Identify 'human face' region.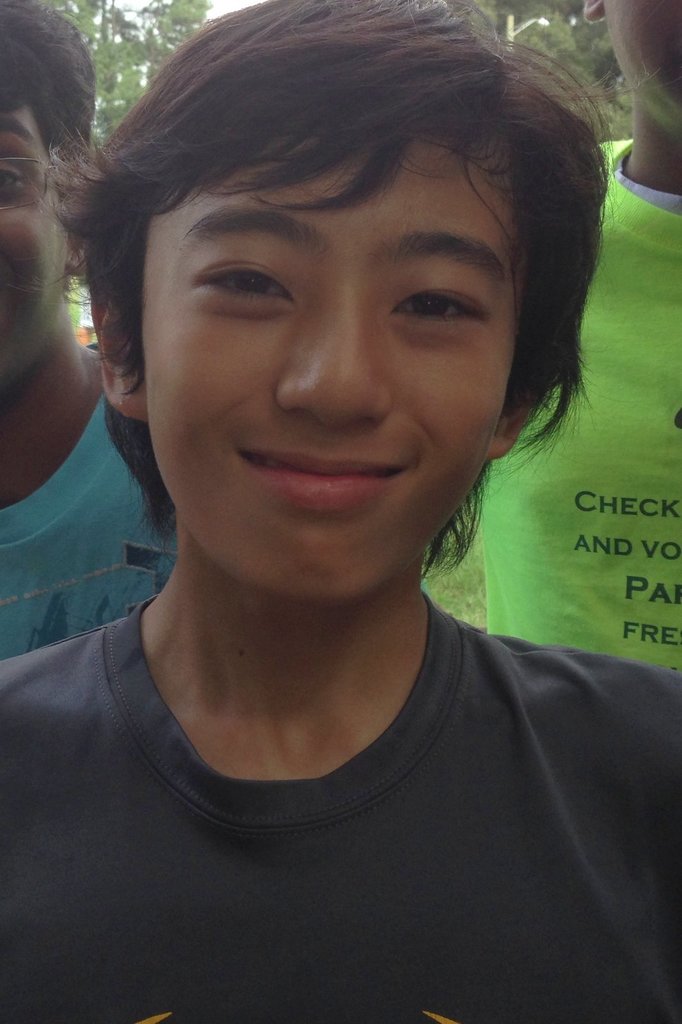
Region: (x1=0, y1=100, x2=69, y2=393).
